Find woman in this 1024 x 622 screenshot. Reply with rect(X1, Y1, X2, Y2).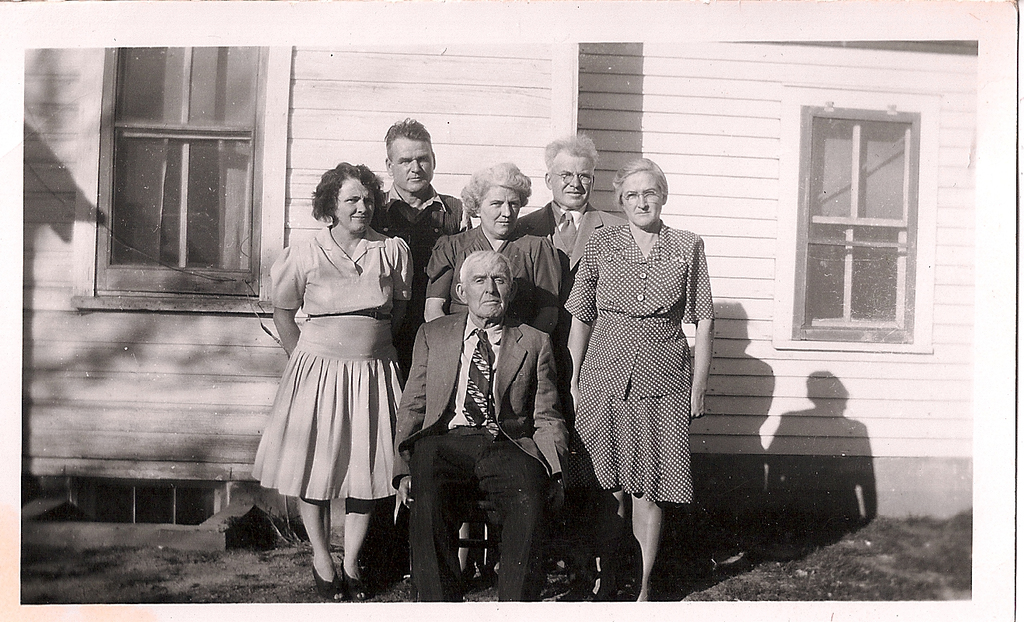
rect(556, 151, 716, 613).
